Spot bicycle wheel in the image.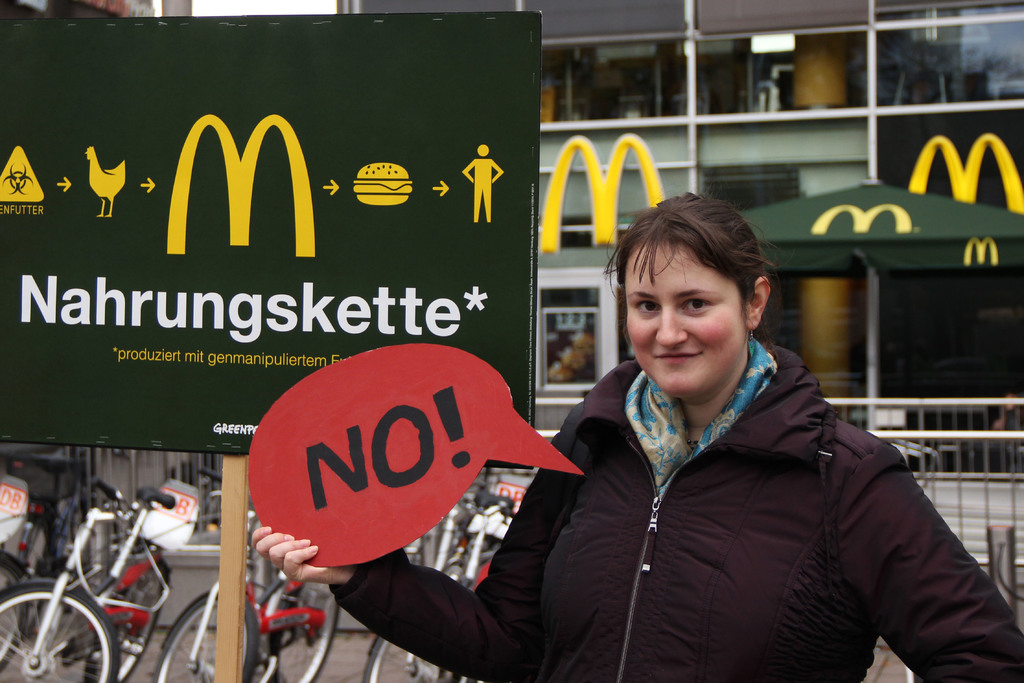
bicycle wheel found at pyautogui.locateOnScreen(0, 559, 35, 672).
